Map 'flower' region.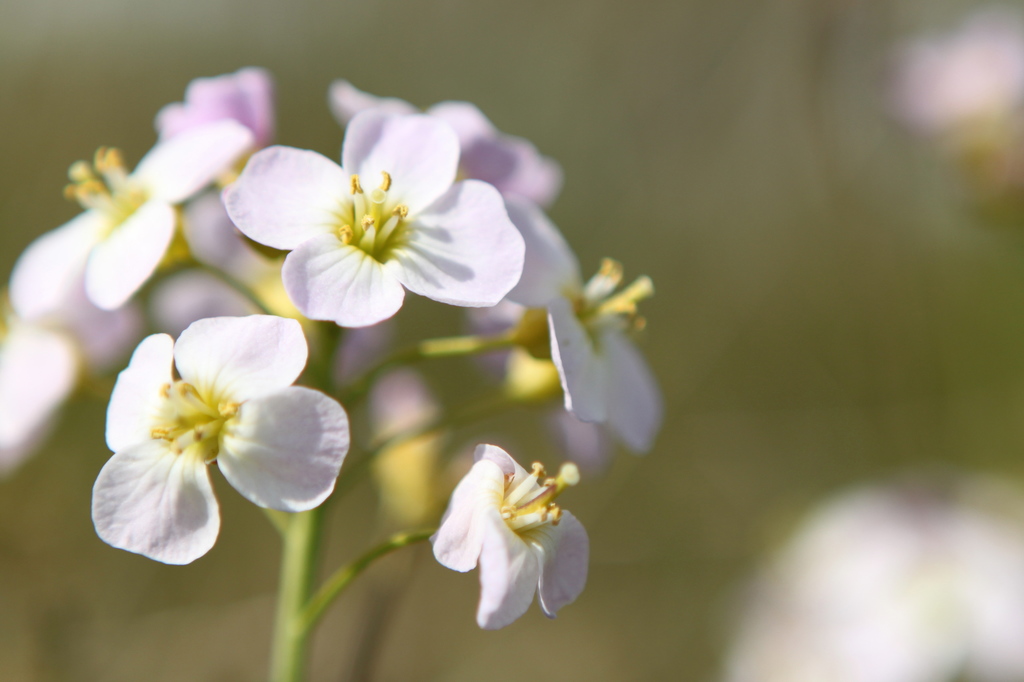
Mapped to {"left": 161, "top": 67, "right": 278, "bottom": 286}.
